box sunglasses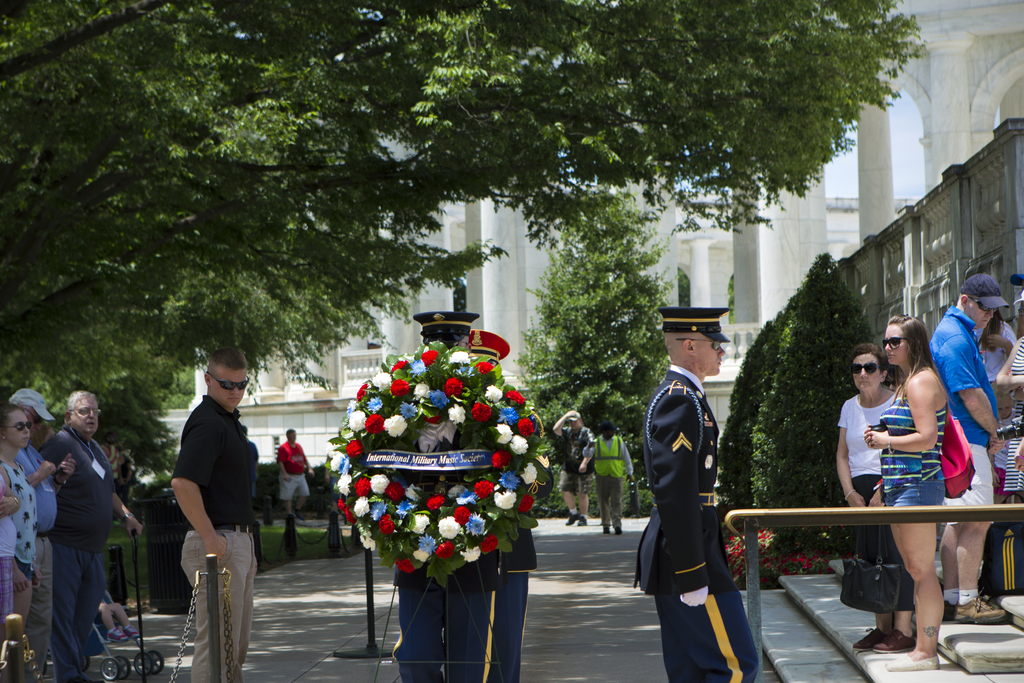
box(970, 297, 1002, 311)
